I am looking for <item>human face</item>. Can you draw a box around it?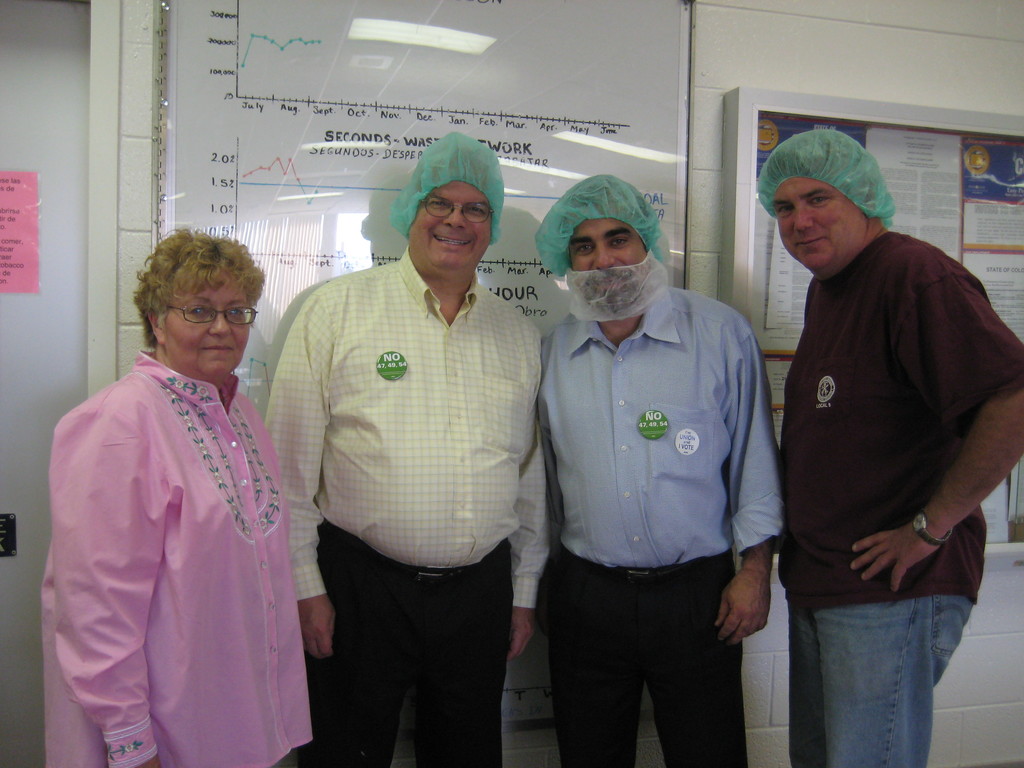
Sure, the bounding box is x1=779 y1=168 x2=863 y2=266.
